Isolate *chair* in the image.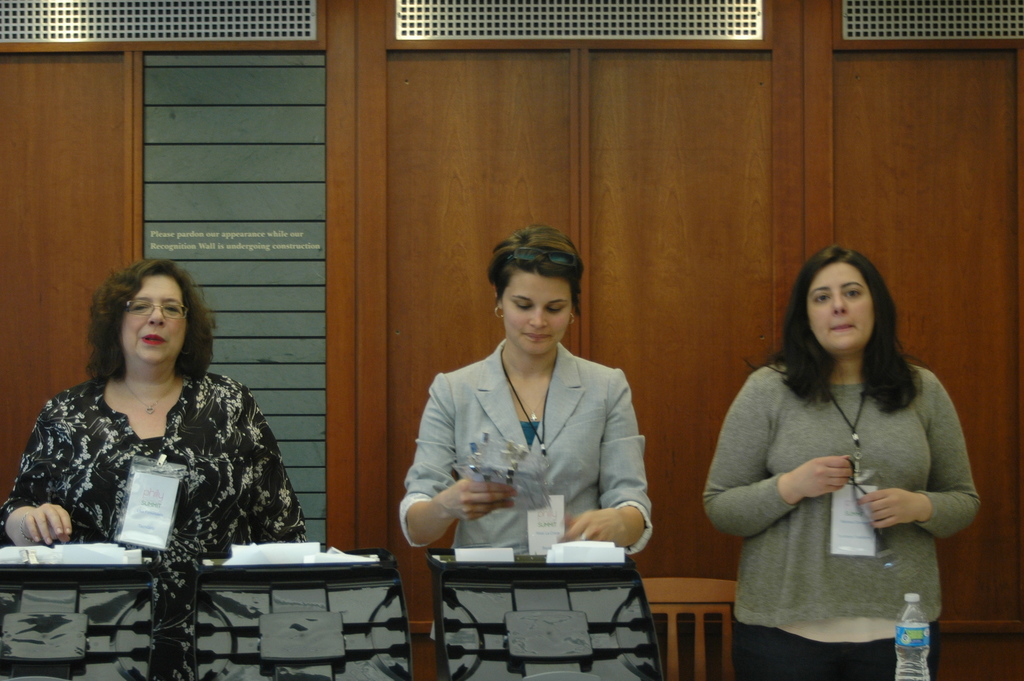
Isolated region: l=637, t=573, r=741, b=680.
